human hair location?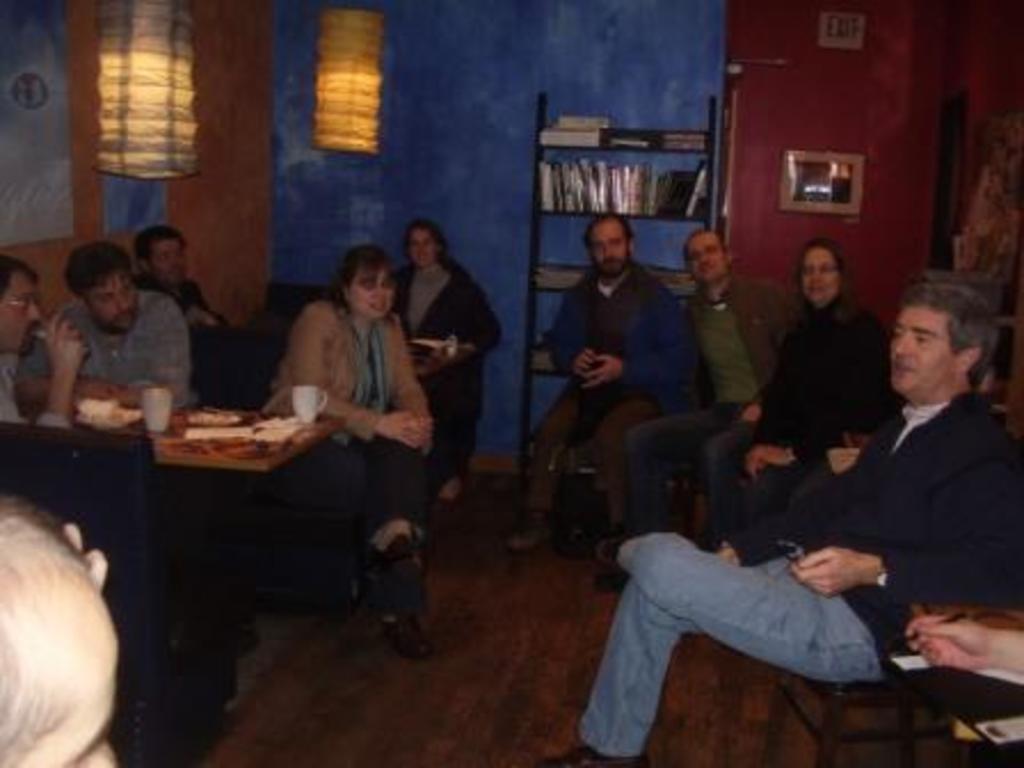
bbox=(894, 279, 997, 391)
